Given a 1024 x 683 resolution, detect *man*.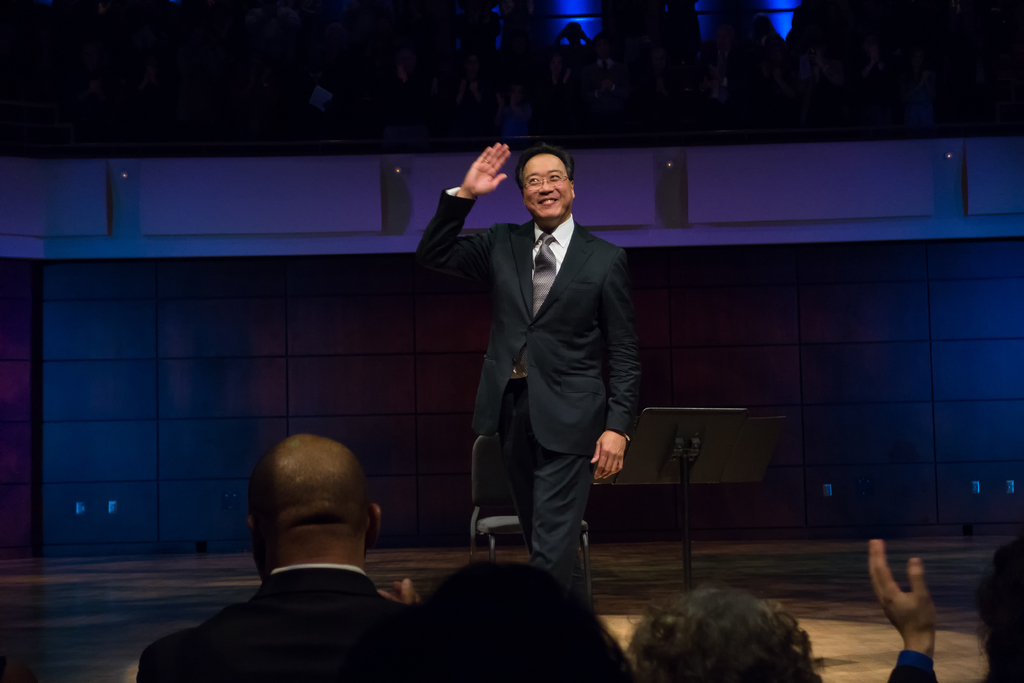
x1=138 y1=428 x2=442 y2=682.
